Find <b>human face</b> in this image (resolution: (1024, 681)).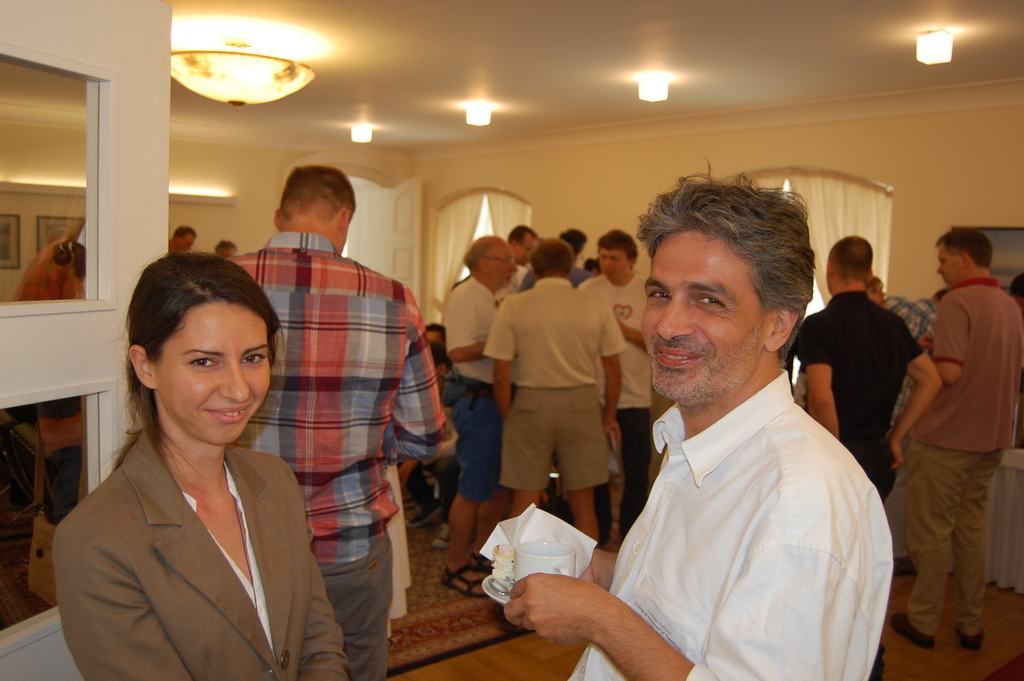
<bbox>158, 297, 268, 447</bbox>.
